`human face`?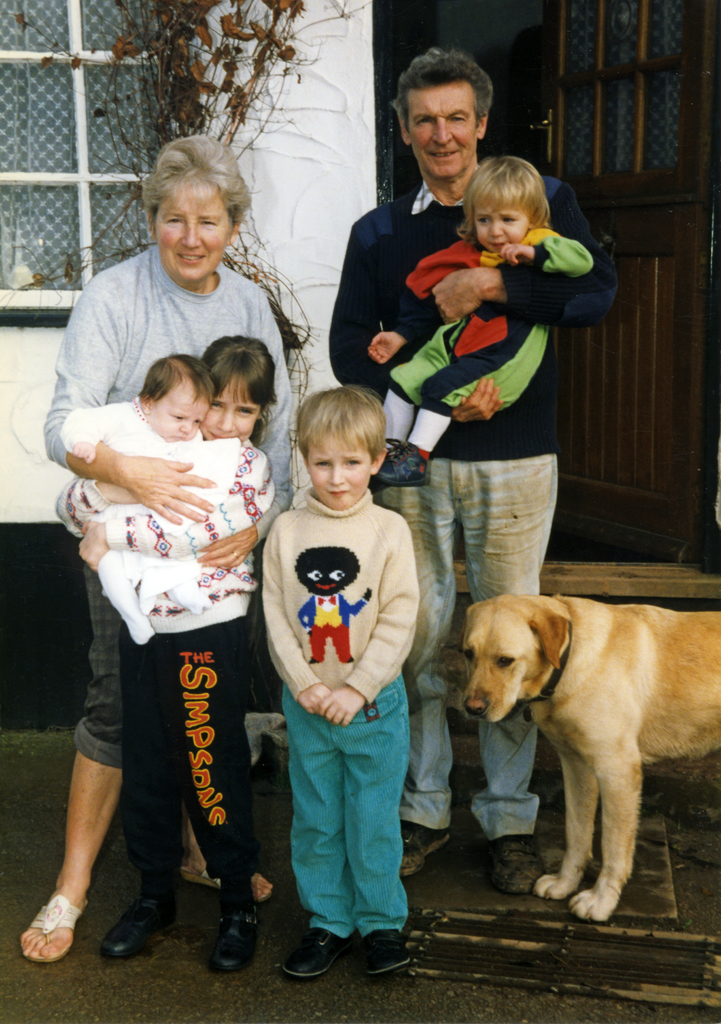
{"left": 409, "top": 84, "right": 483, "bottom": 182}
